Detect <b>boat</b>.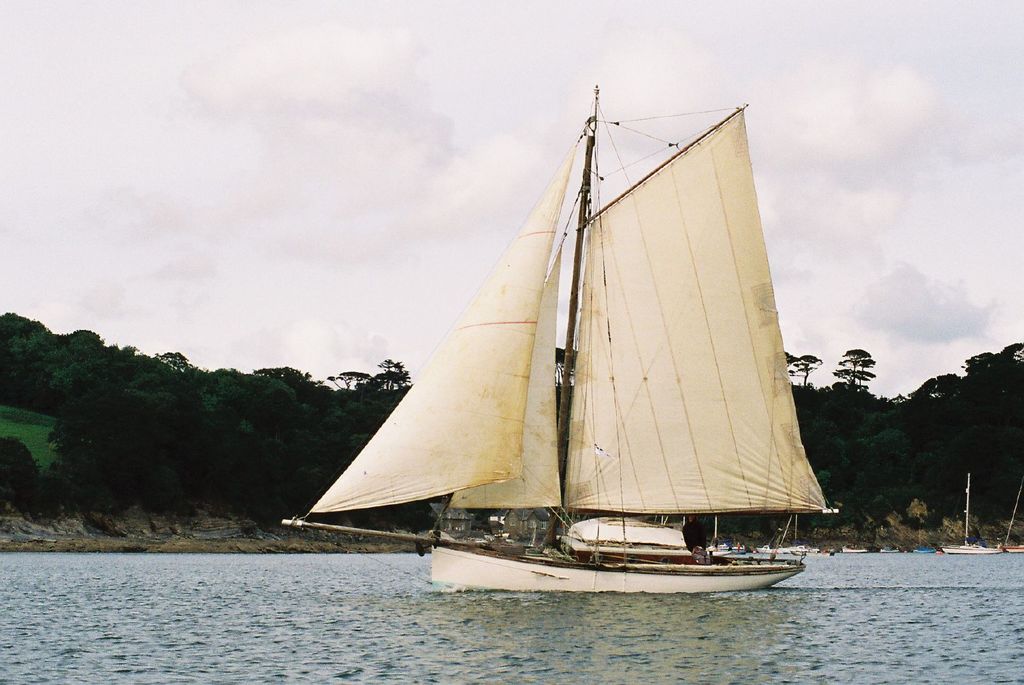
Detected at <bbox>755, 516, 820, 553</bbox>.
